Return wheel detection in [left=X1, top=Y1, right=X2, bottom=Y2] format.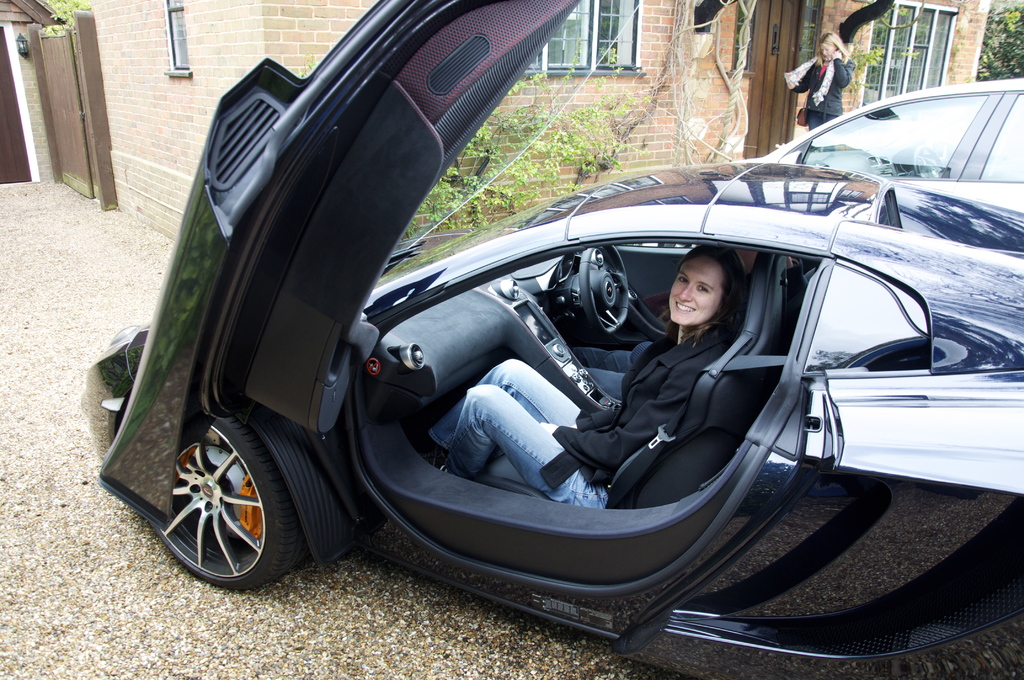
[left=578, top=247, right=630, bottom=336].
